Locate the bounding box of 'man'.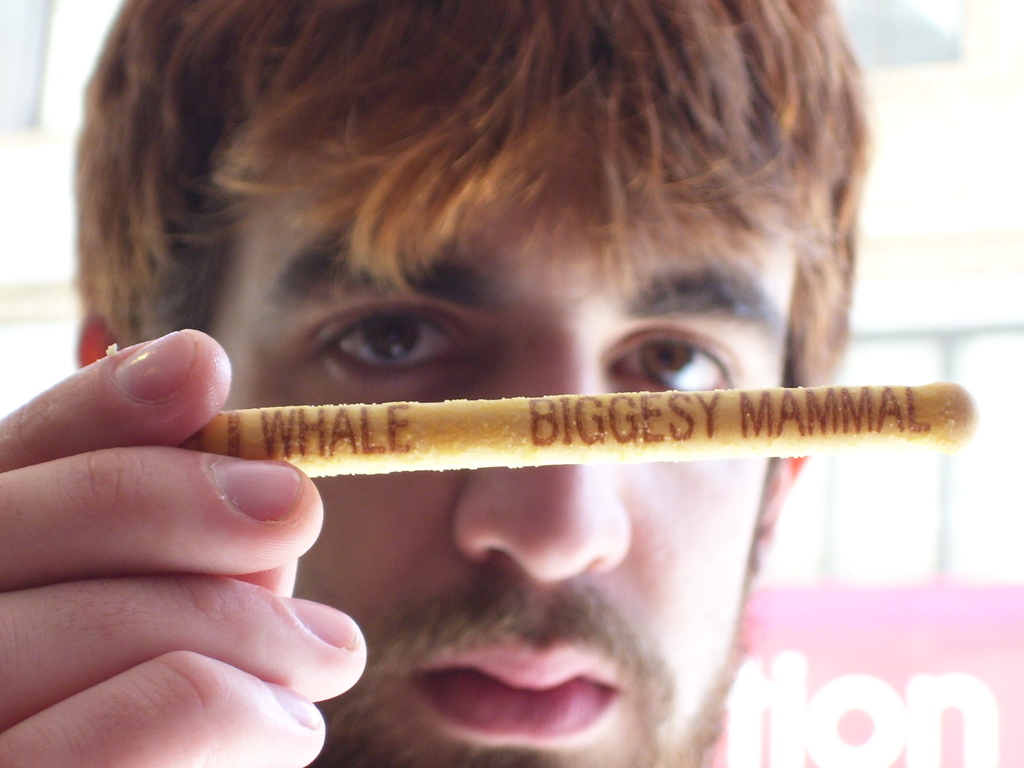
Bounding box: [0, 0, 872, 762].
